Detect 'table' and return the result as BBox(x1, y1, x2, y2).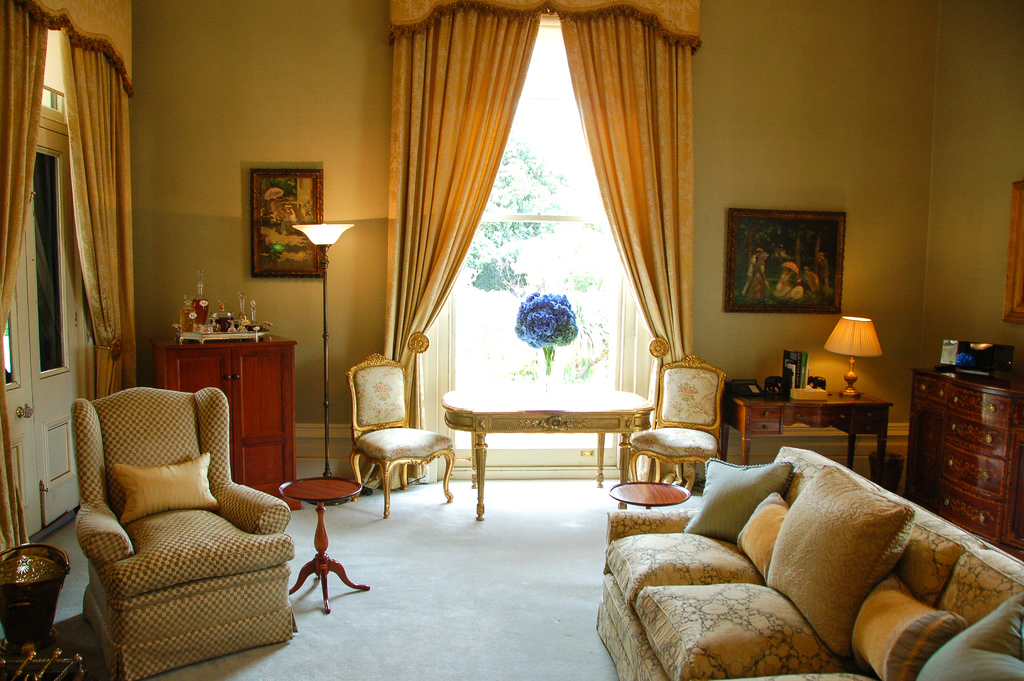
BBox(280, 476, 368, 621).
